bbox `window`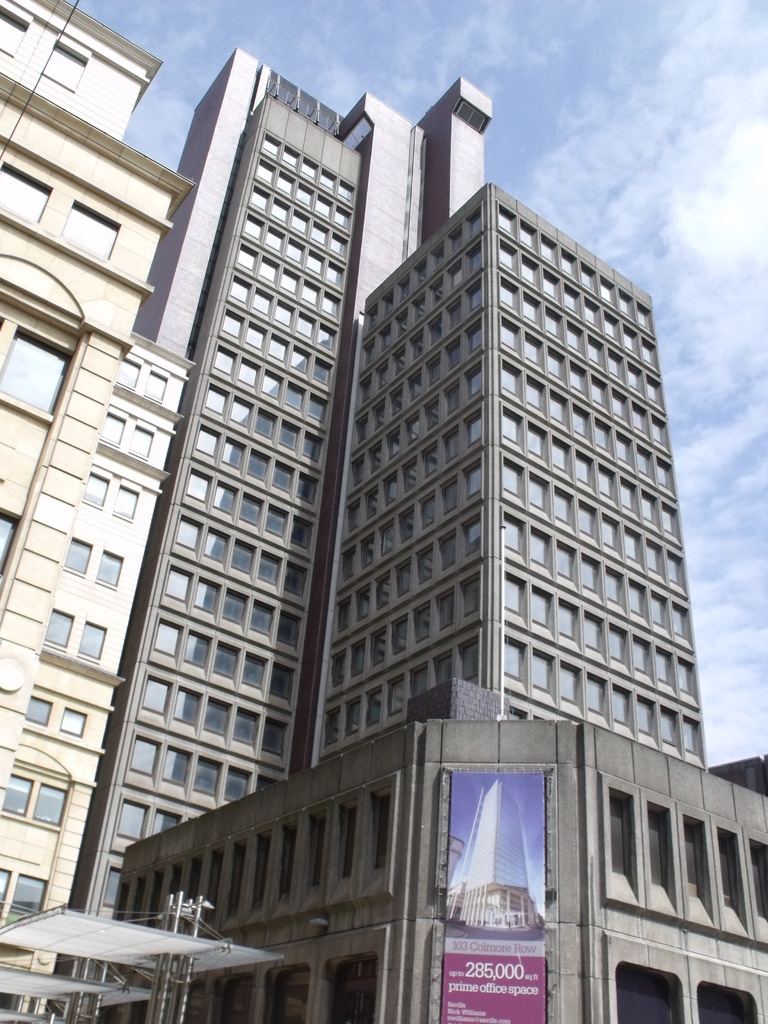
0/510/15/589
